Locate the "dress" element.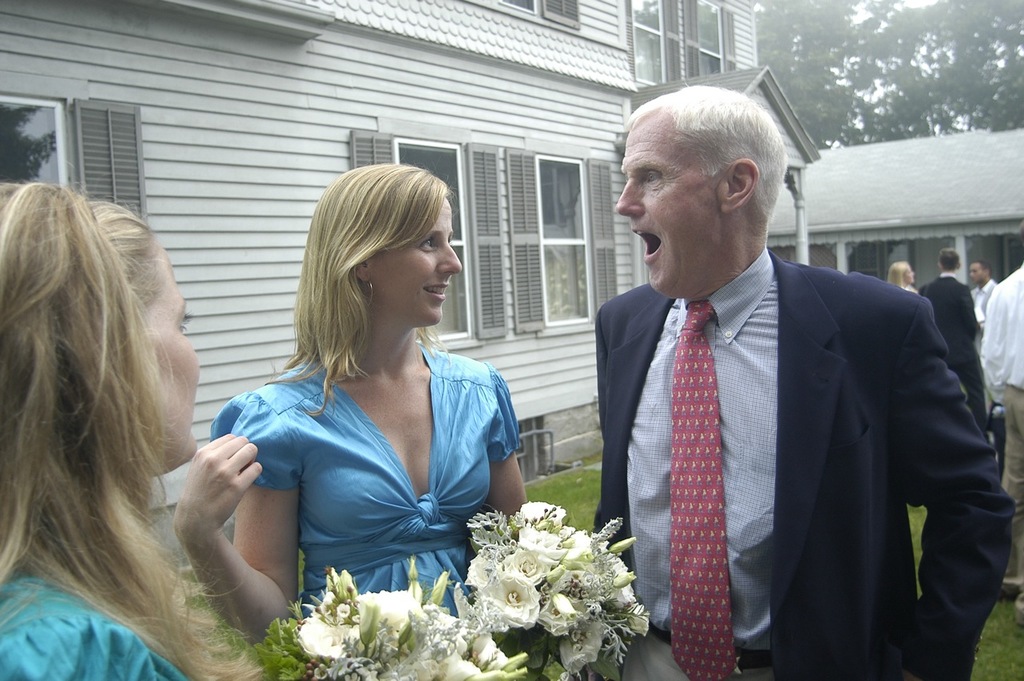
Element bbox: x1=210, y1=339, x2=522, y2=619.
